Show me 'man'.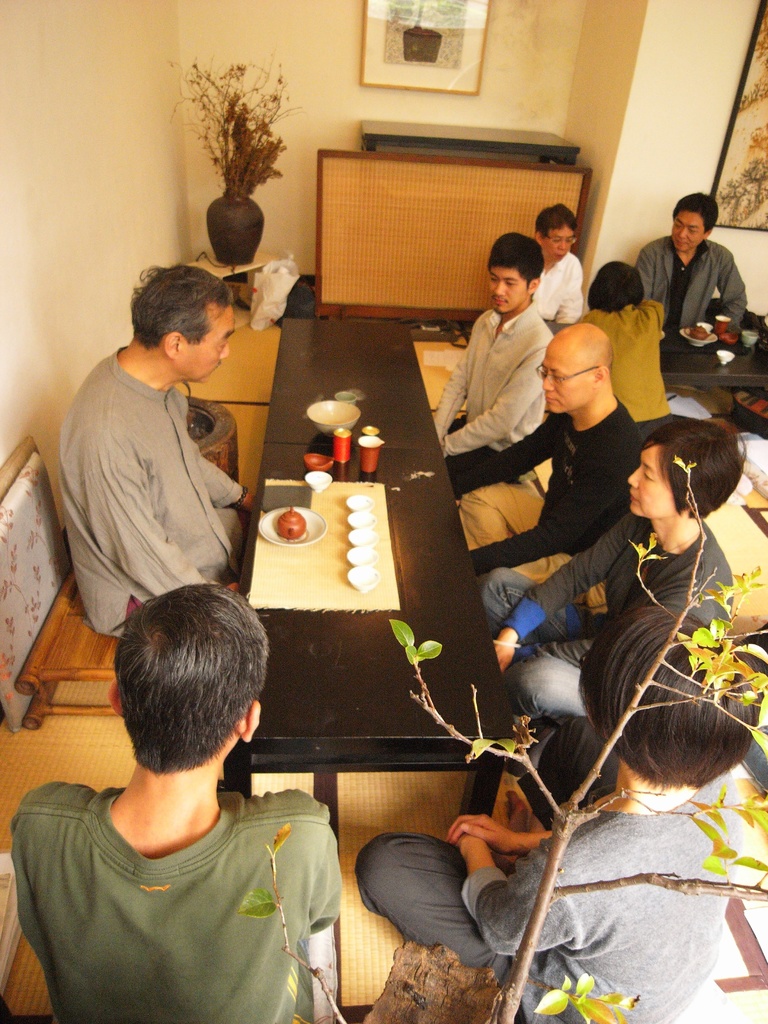
'man' is here: Rect(60, 263, 256, 639).
